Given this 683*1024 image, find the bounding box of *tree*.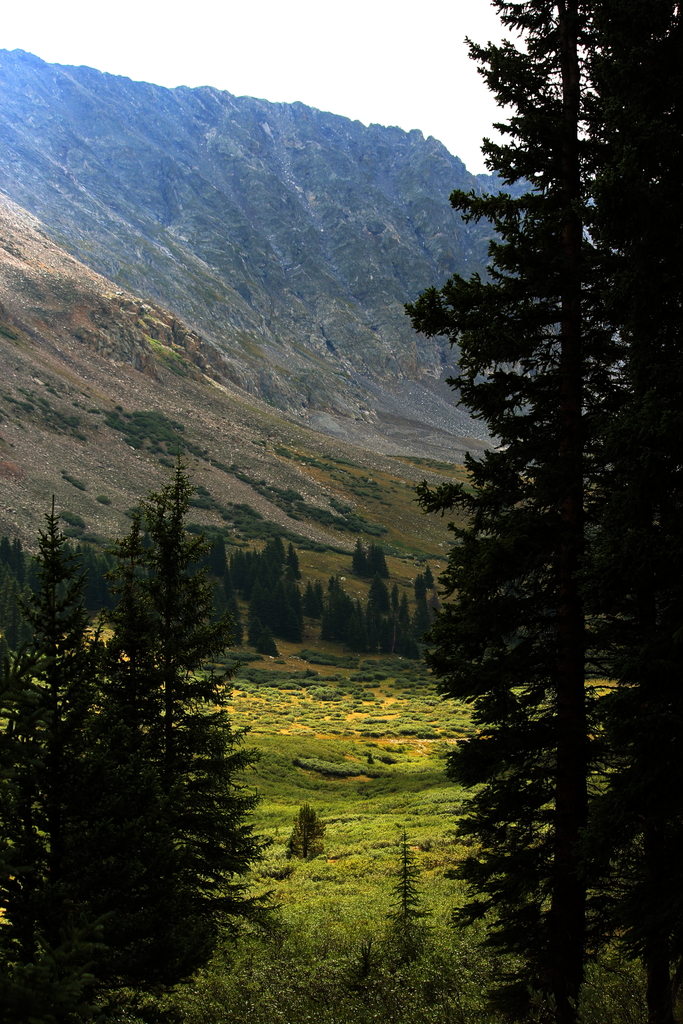
[left=384, top=33, right=667, bottom=970].
